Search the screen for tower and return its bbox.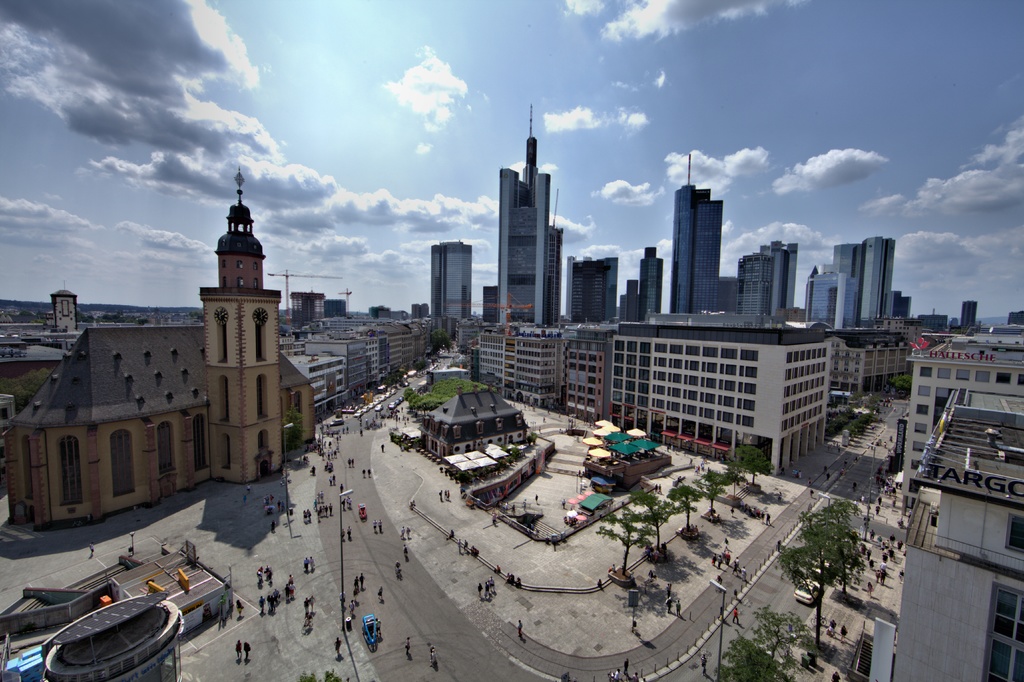
Found: {"x1": 673, "y1": 152, "x2": 724, "y2": 314}.
